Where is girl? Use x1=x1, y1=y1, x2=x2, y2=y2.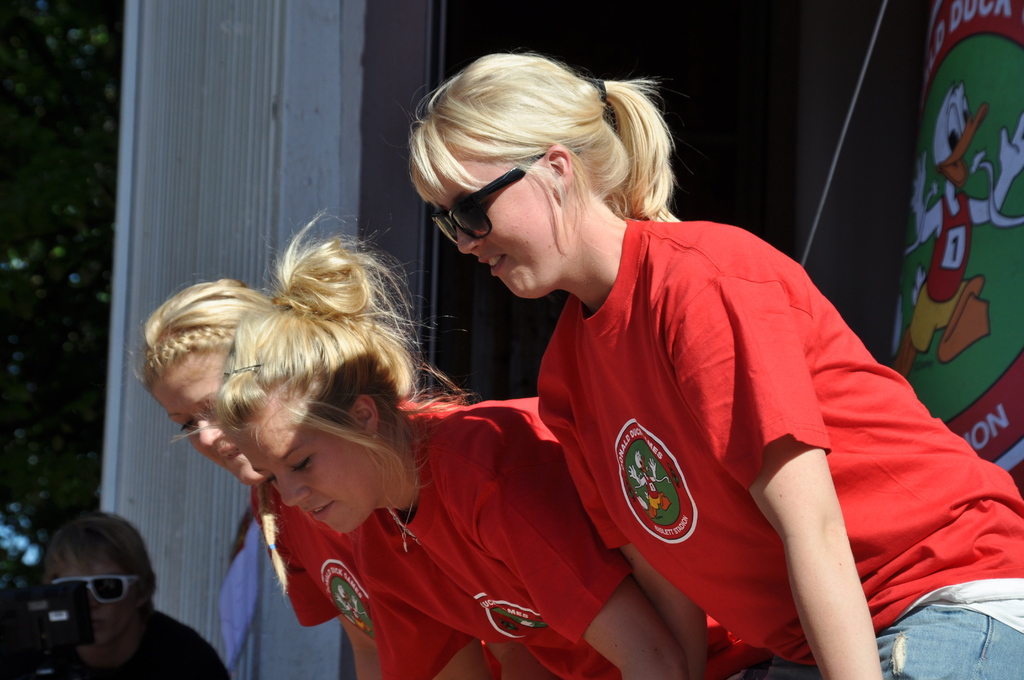
x1=406, y1=51, x2=1023, y2=679.
